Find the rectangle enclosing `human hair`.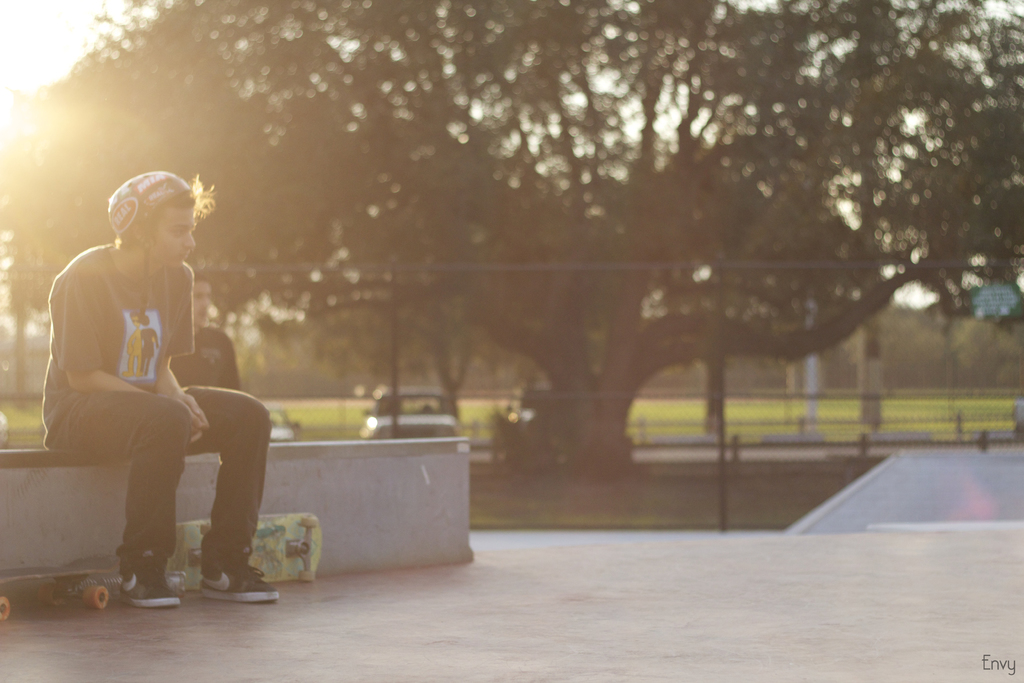
[193,274,207,285].
